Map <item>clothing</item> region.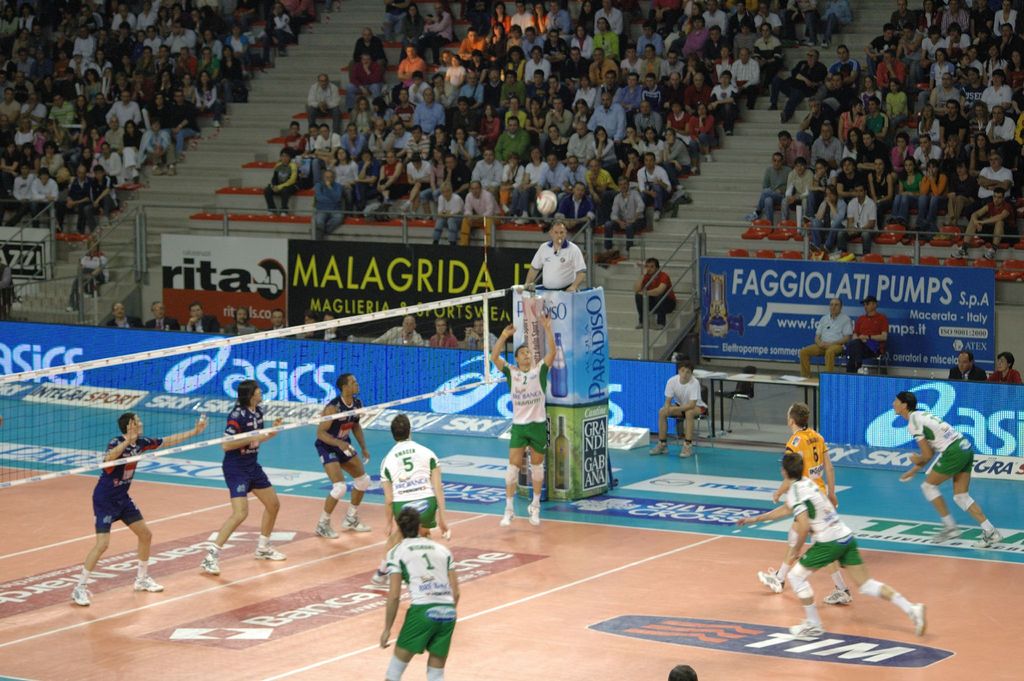
Mapped to x1=631, y1=267, x2=678, y2=326.
